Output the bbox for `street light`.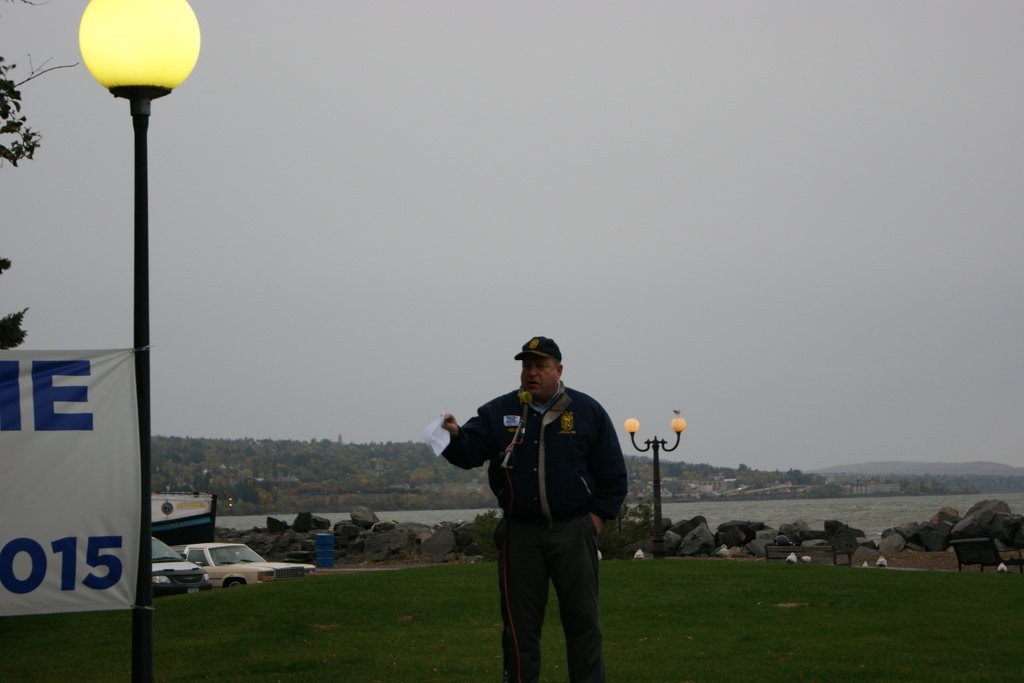
crop(625, 406, 689, 564).
